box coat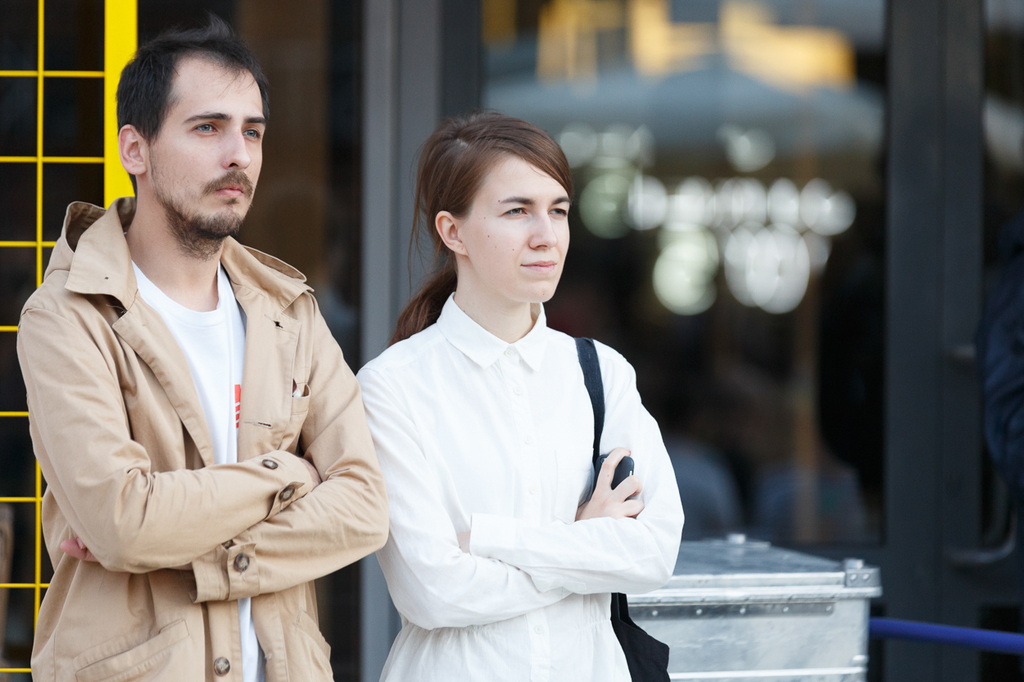
<region>24, 131, 382, 657</region>
